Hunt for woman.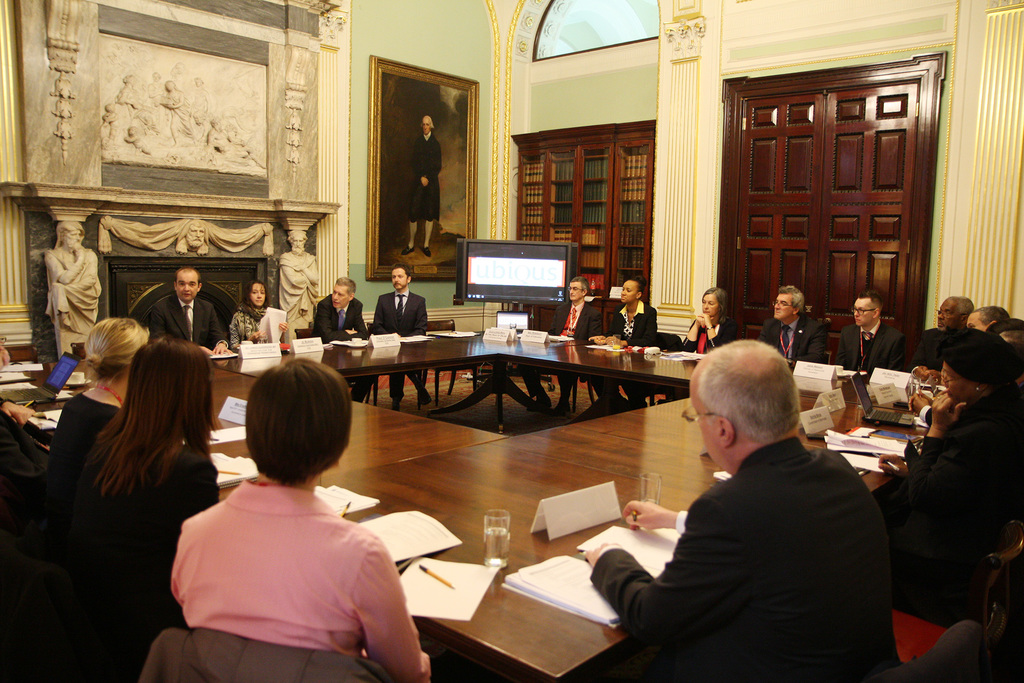
Hunted down at <bbox>681, 285, 739, 399</bbox>.
